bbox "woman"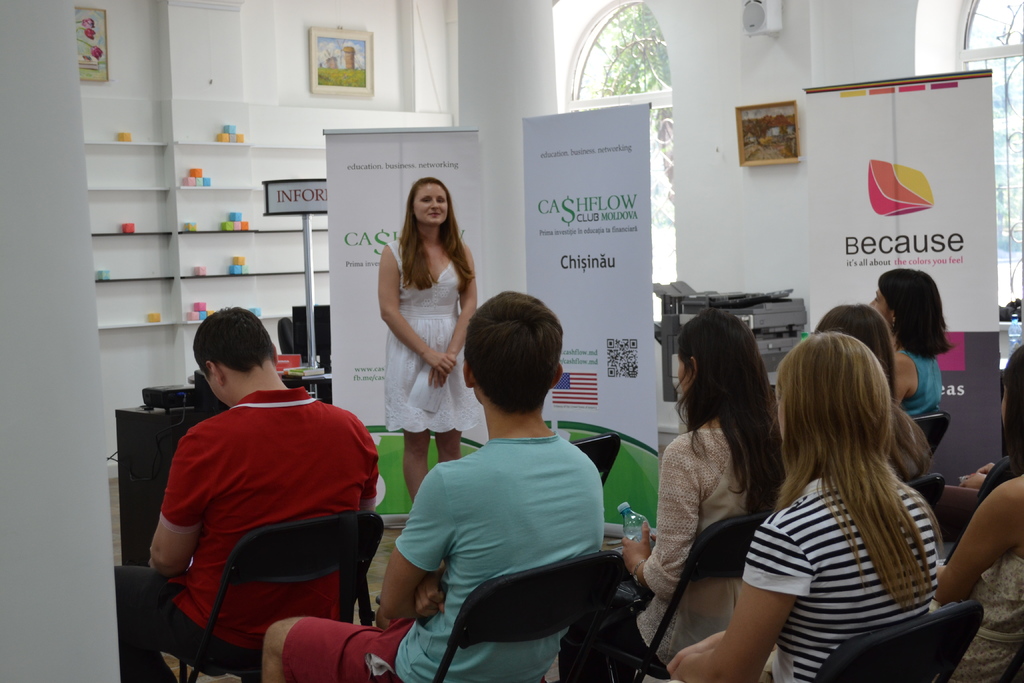
Rect(378, 174, 483, 504)
